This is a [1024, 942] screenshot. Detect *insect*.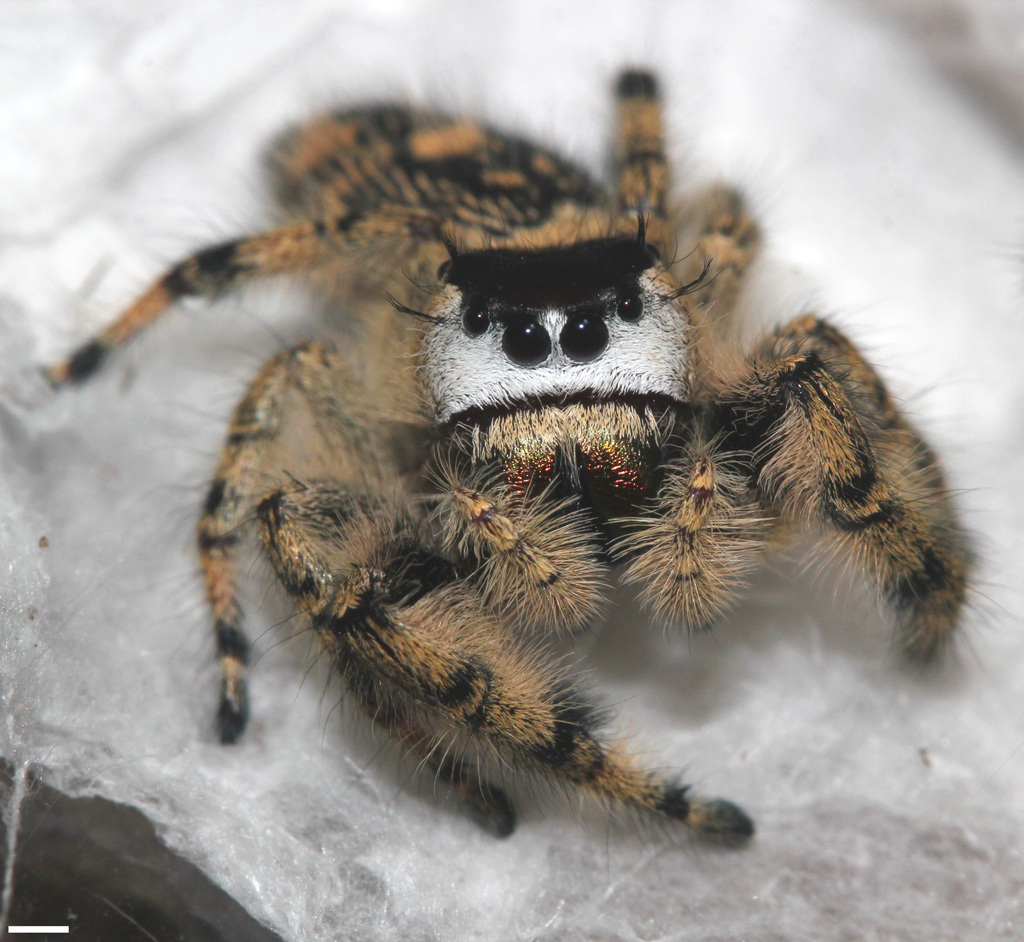
<region>22, 65, 1012, 852</region>.
